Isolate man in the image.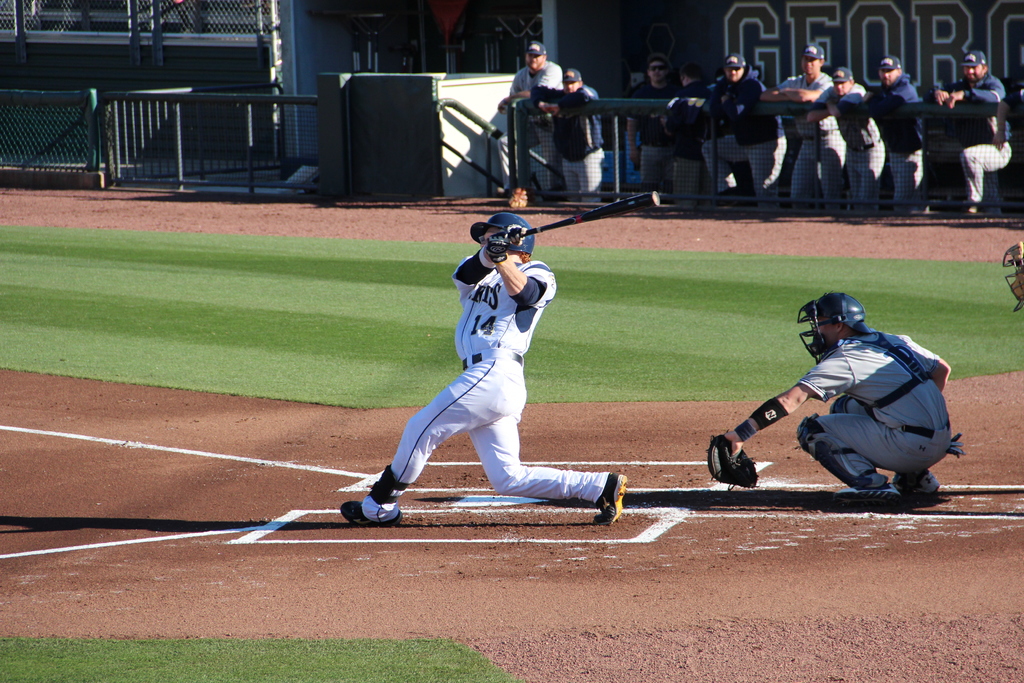
Isolated region: [805,65,890,224].
